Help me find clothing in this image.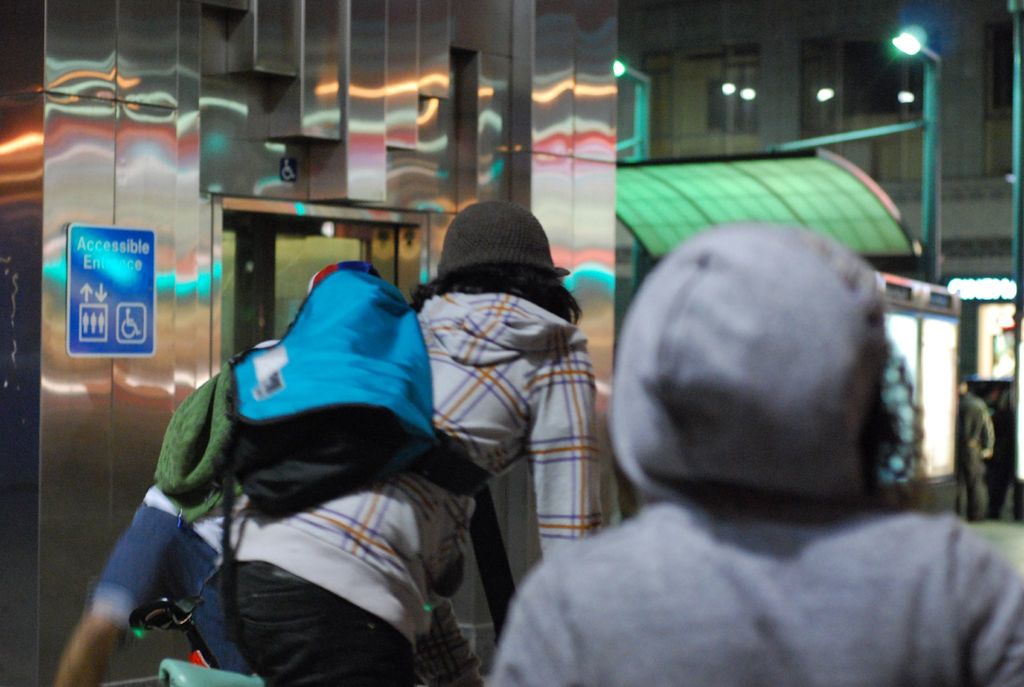
Found it: box(204, 268, 623, 686).
